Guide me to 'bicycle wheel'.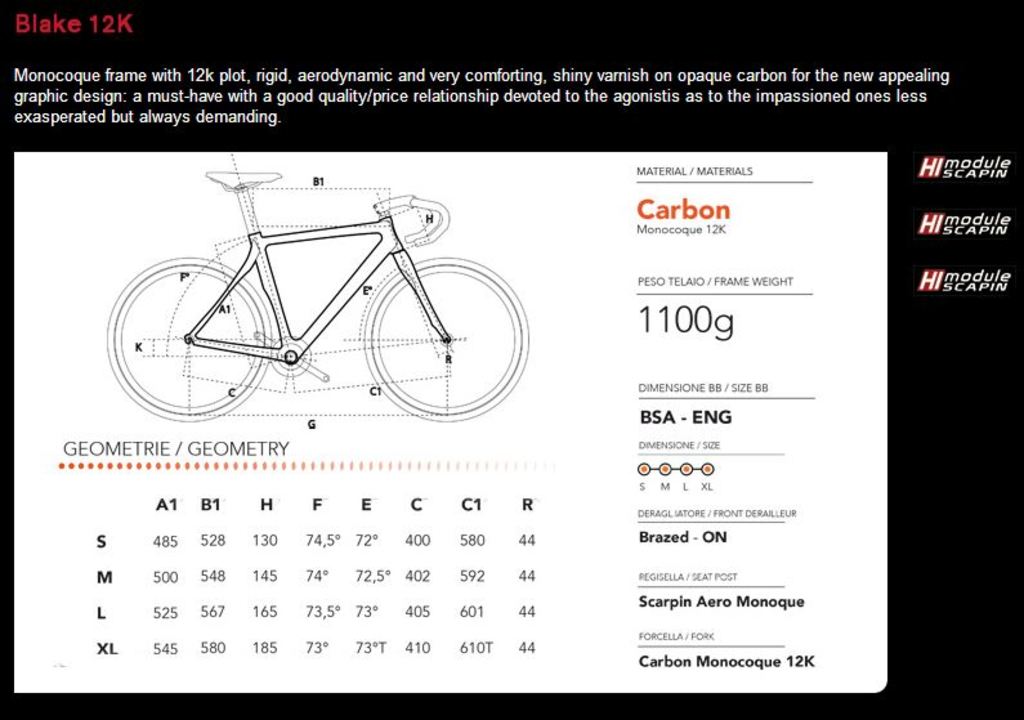
Guidance: bbox(106, 255, 270, 422).
